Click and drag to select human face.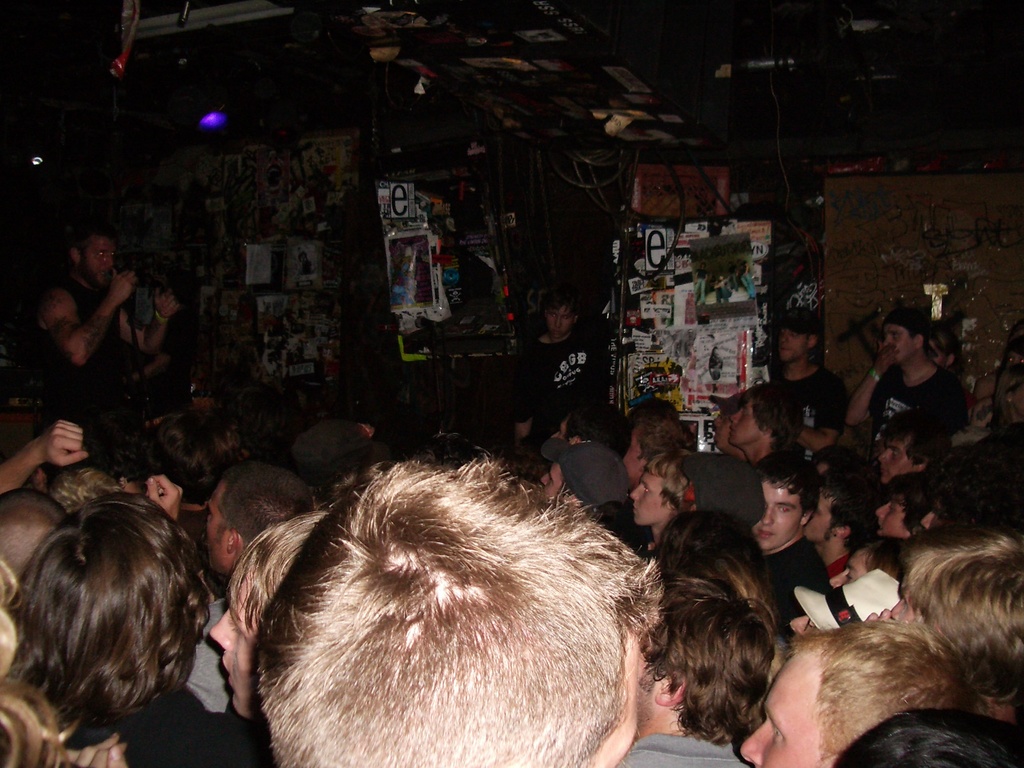
Selection: {"x1": 884, "y1": 326, "x2": 916, "y2": 360}.
